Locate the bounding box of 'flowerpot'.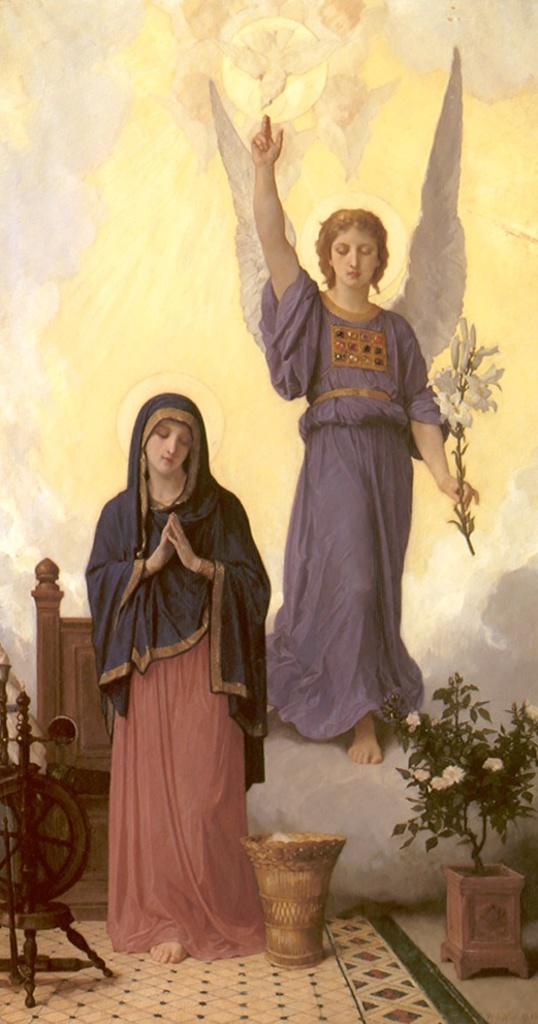
Bounding box: [436, 858, 536, 968].
